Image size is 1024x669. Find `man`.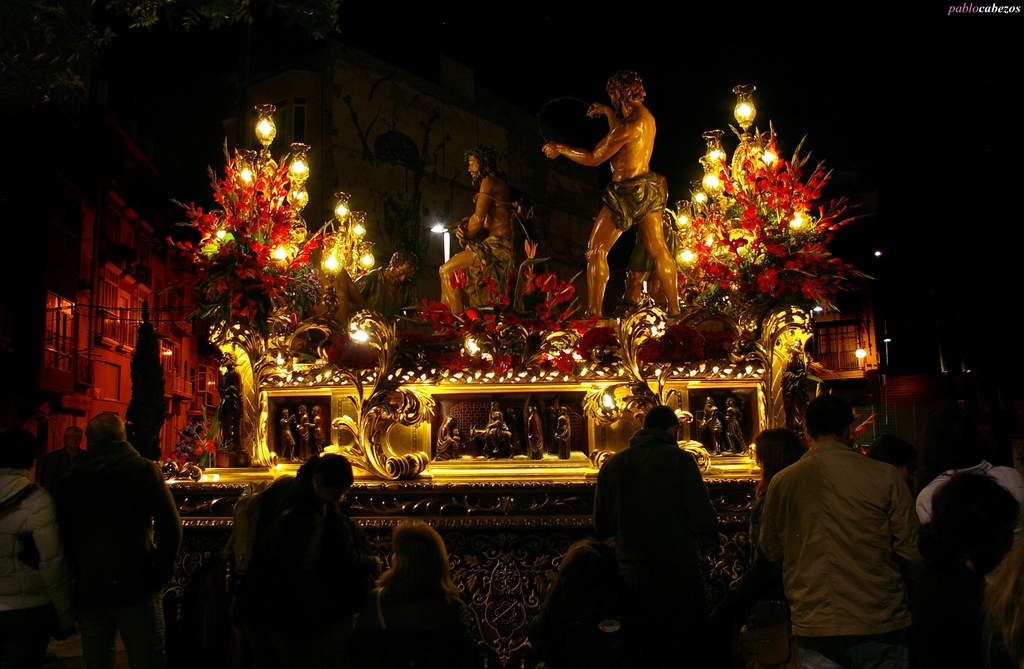
(541, 70, 685, 319).
